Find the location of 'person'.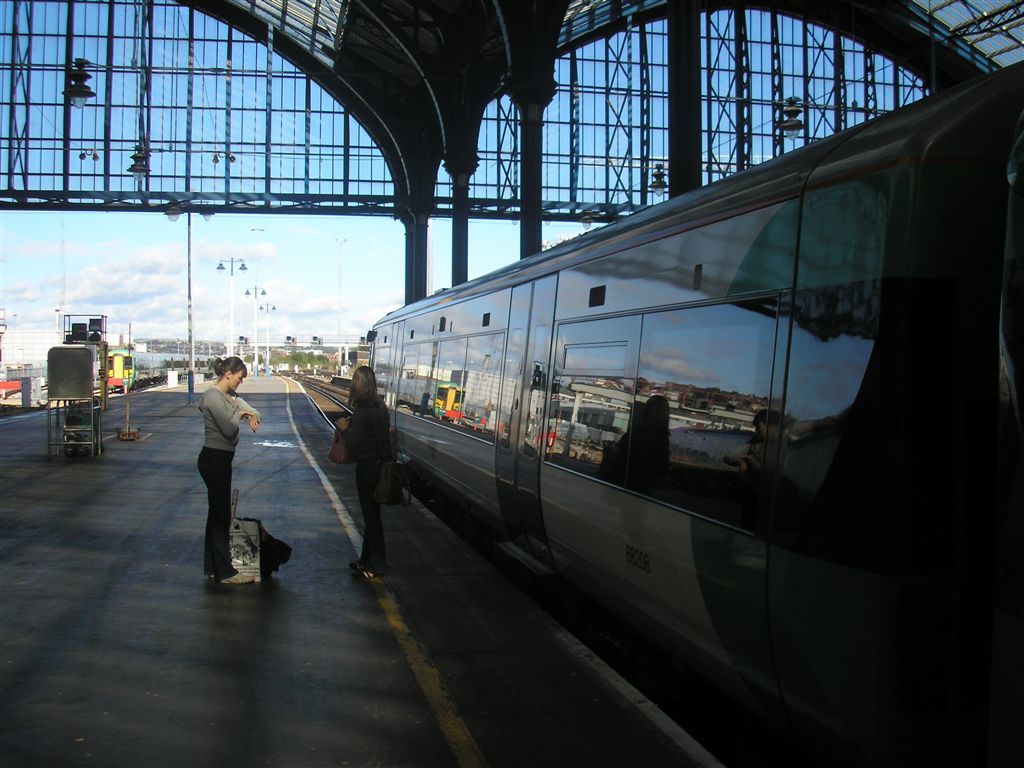
Location: <region>182, 336, 254, 579</region>.
